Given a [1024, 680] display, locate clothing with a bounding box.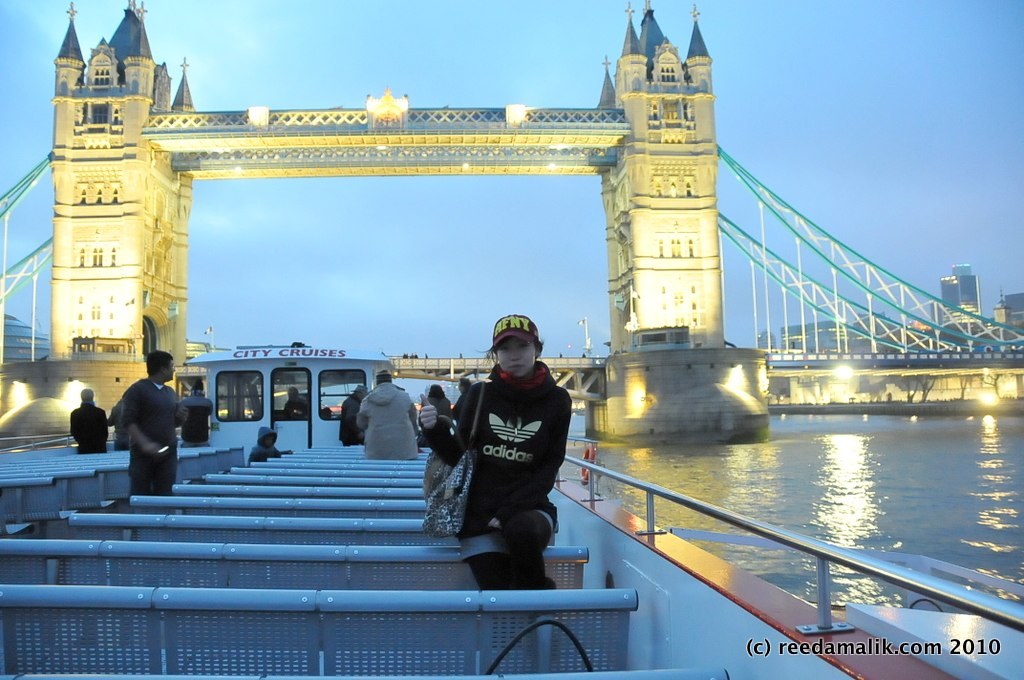
Located: select_region(68, 403, 117, 453).
